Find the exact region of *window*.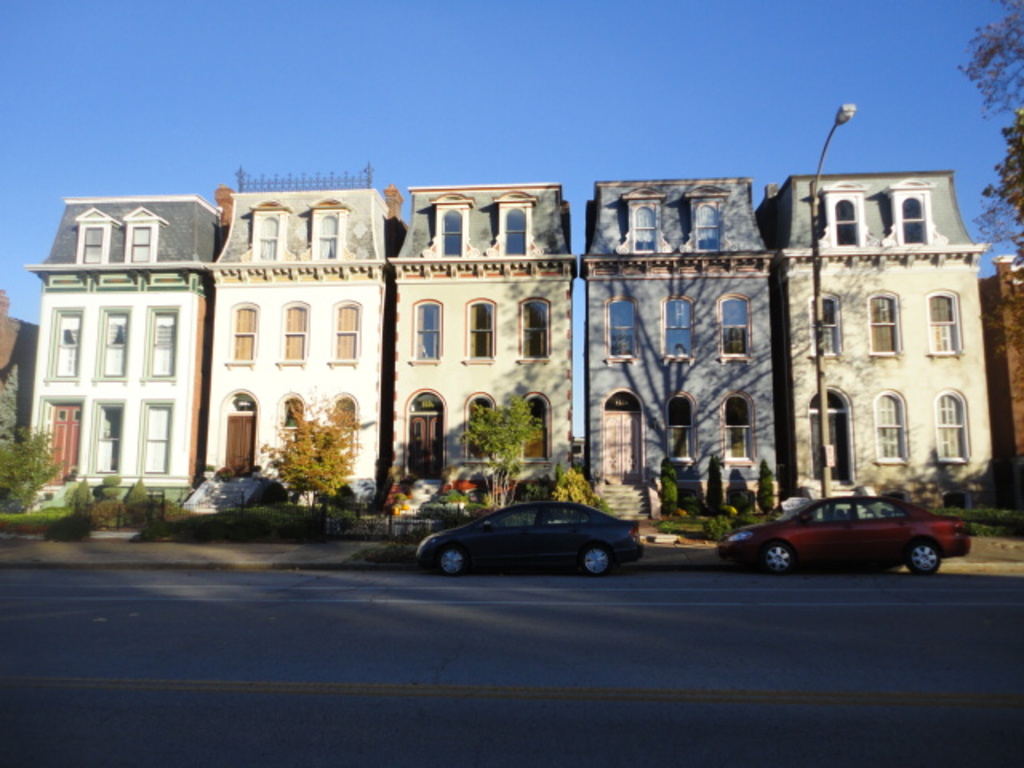
Exact region: rect(138, 304, 179, 378).
